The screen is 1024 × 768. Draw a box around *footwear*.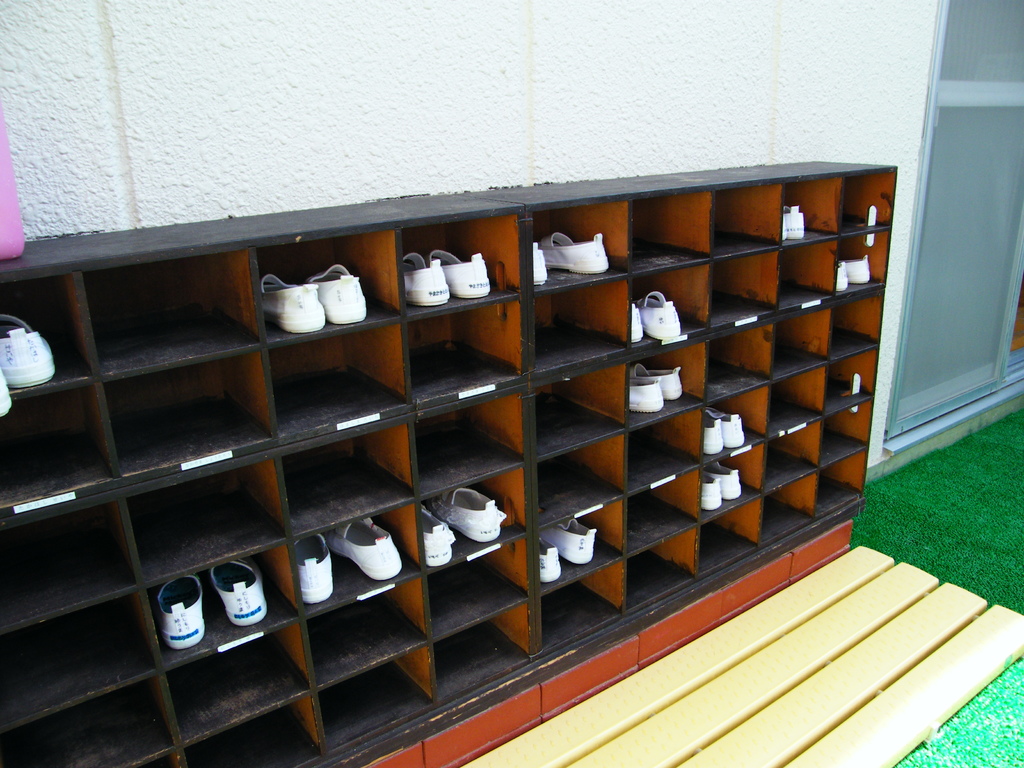
bbox=(708, 407, 747, 452).
